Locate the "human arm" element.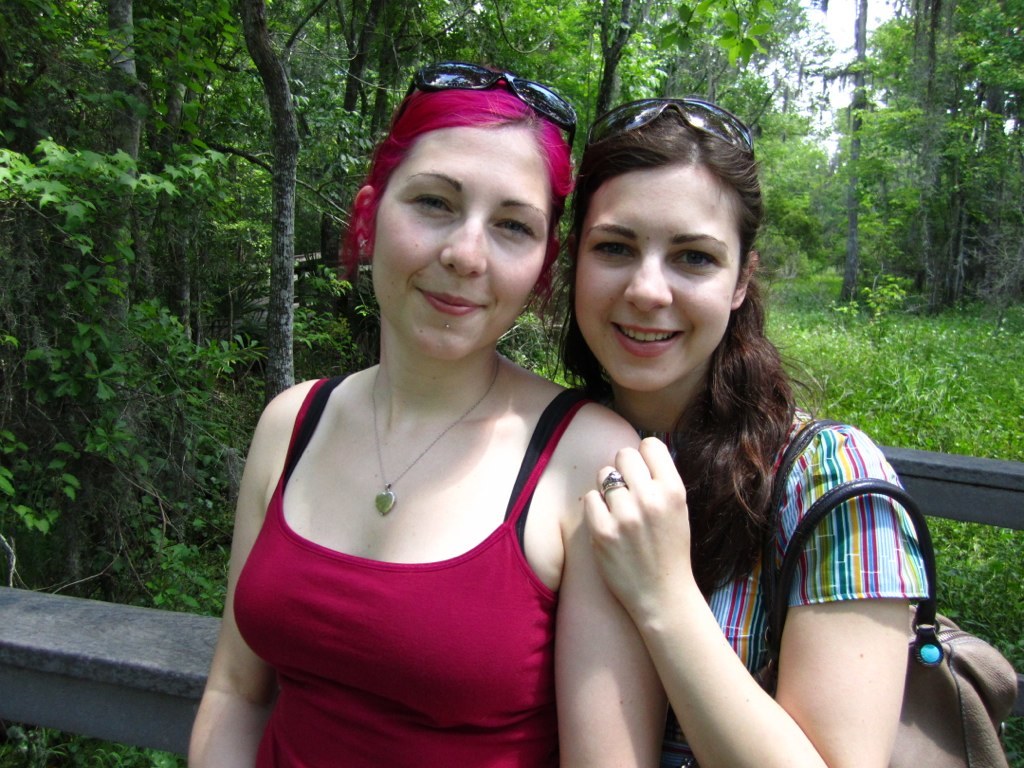
Element bbox: Rect(570, 421, 885, 756).
